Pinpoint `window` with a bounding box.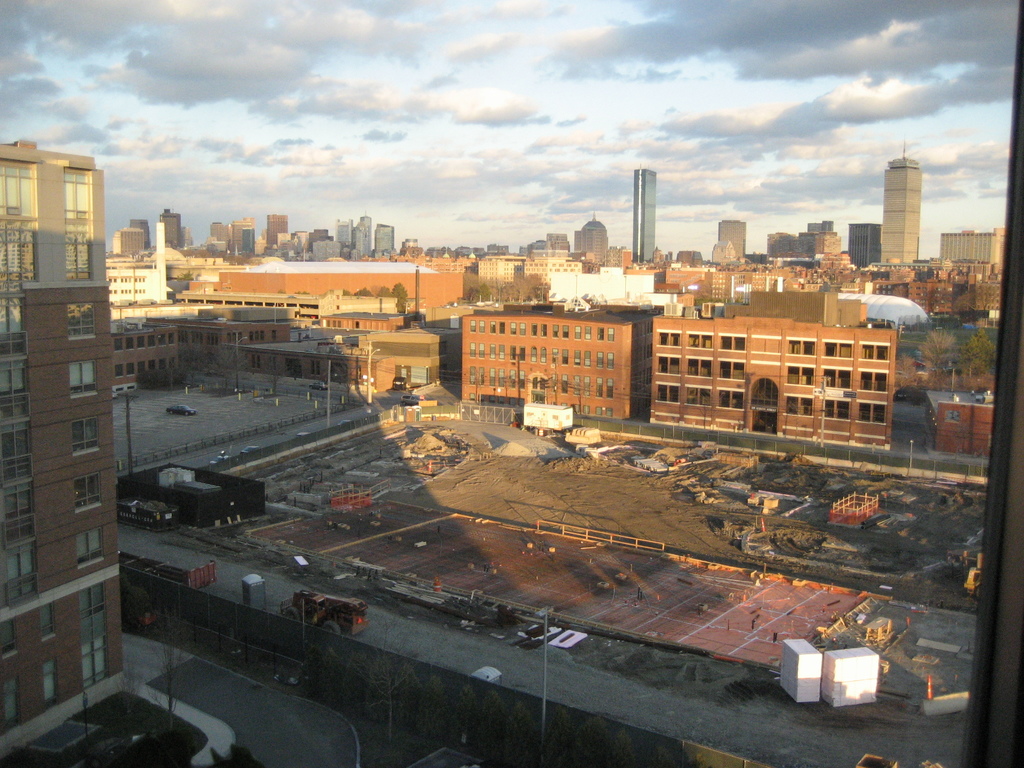
70,242,96,279.
